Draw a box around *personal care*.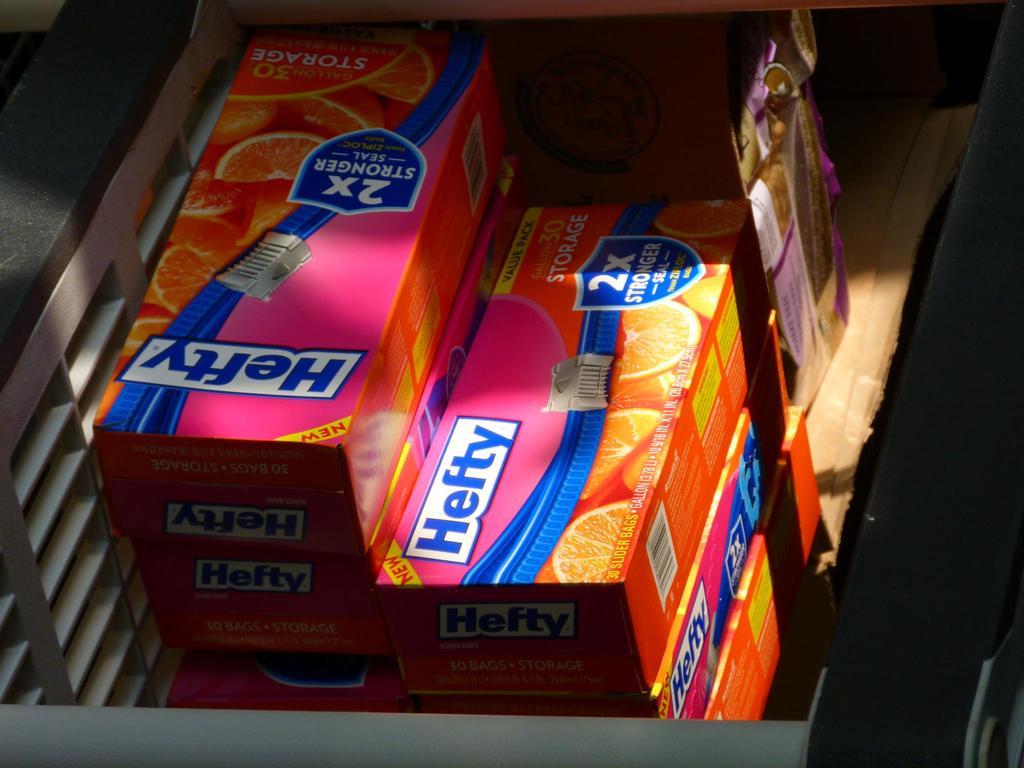
bbox(154, 653, 396, 722).
